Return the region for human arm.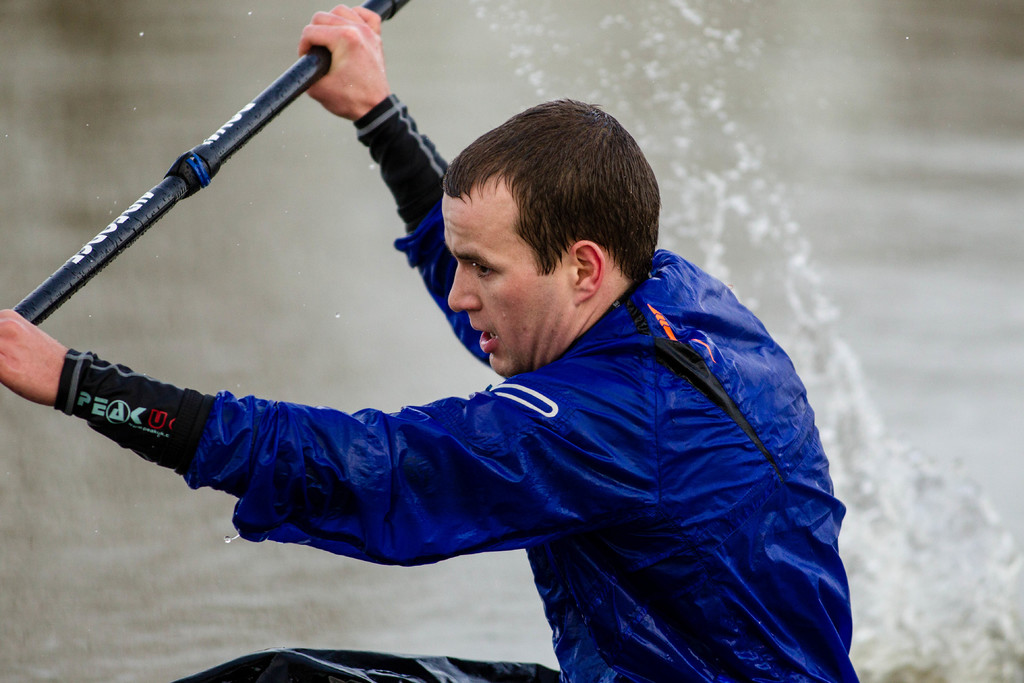
BBox(68, 279, 590, 577).
